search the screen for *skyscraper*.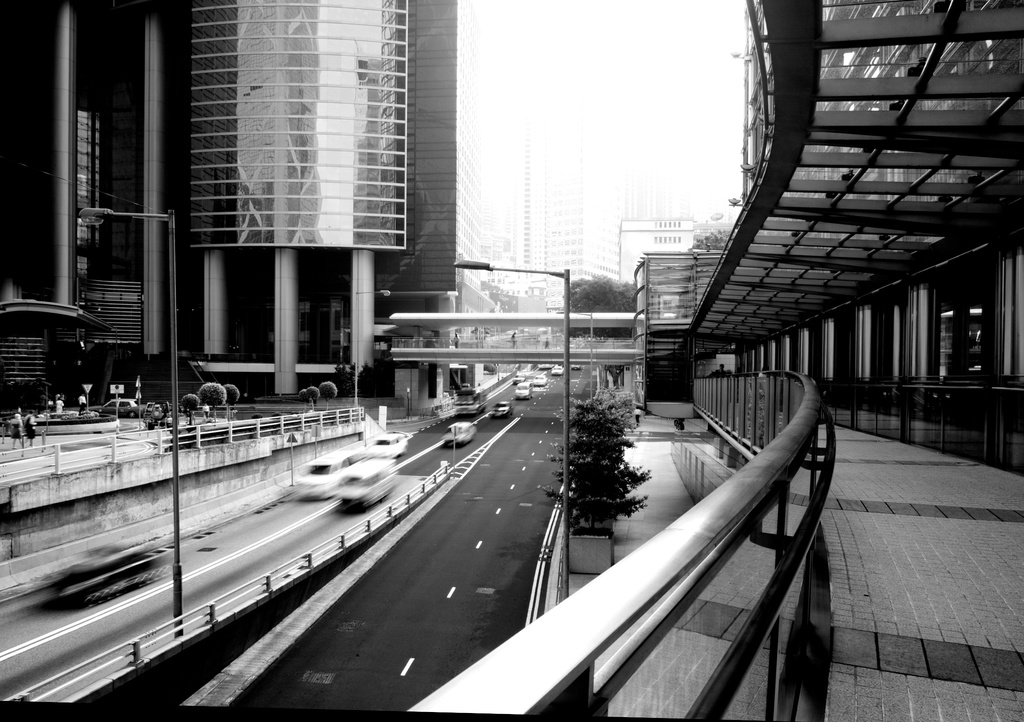
Found at [x1=176, y1=0, x2=516, y2=422].
